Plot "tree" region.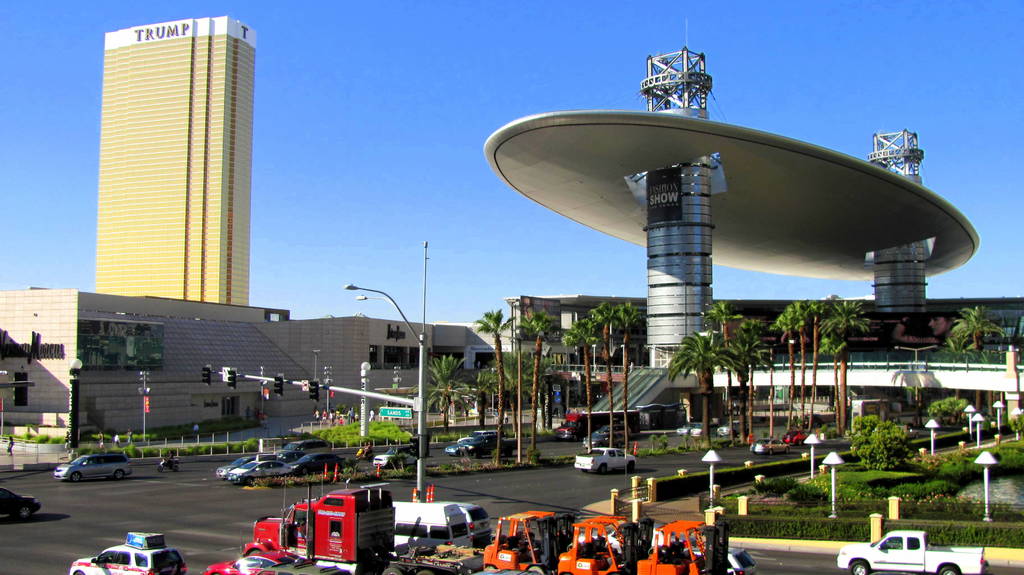
Plotted at 468:305:516:469.
